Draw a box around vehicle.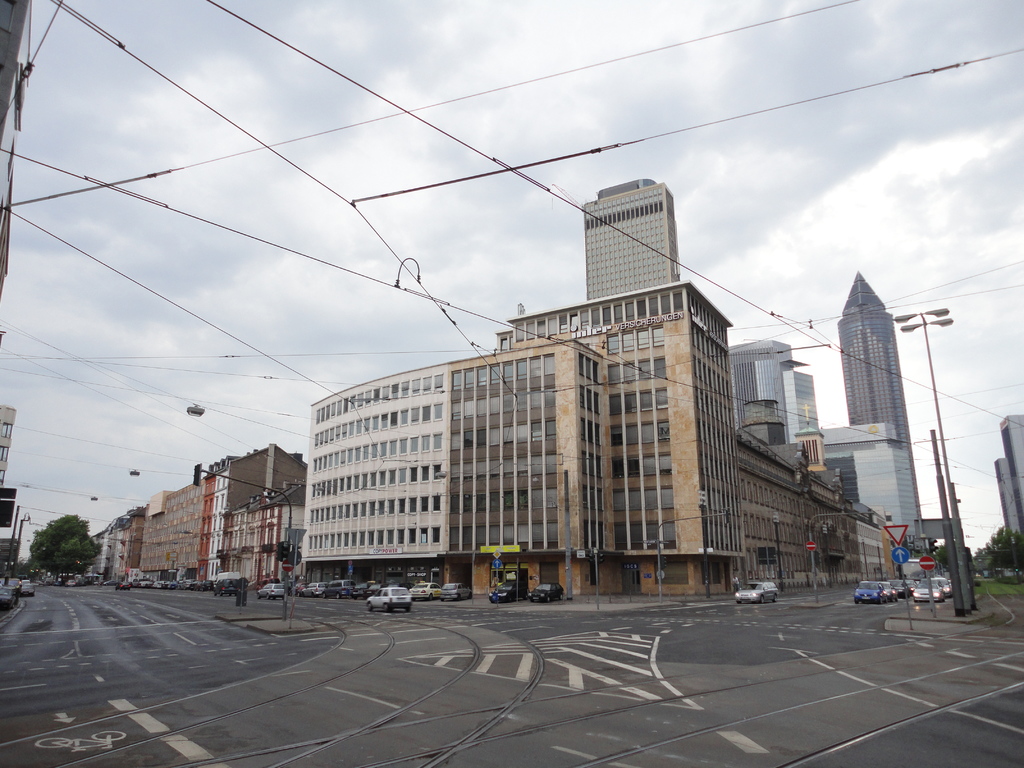
rect(854, 579, 886, 606).
